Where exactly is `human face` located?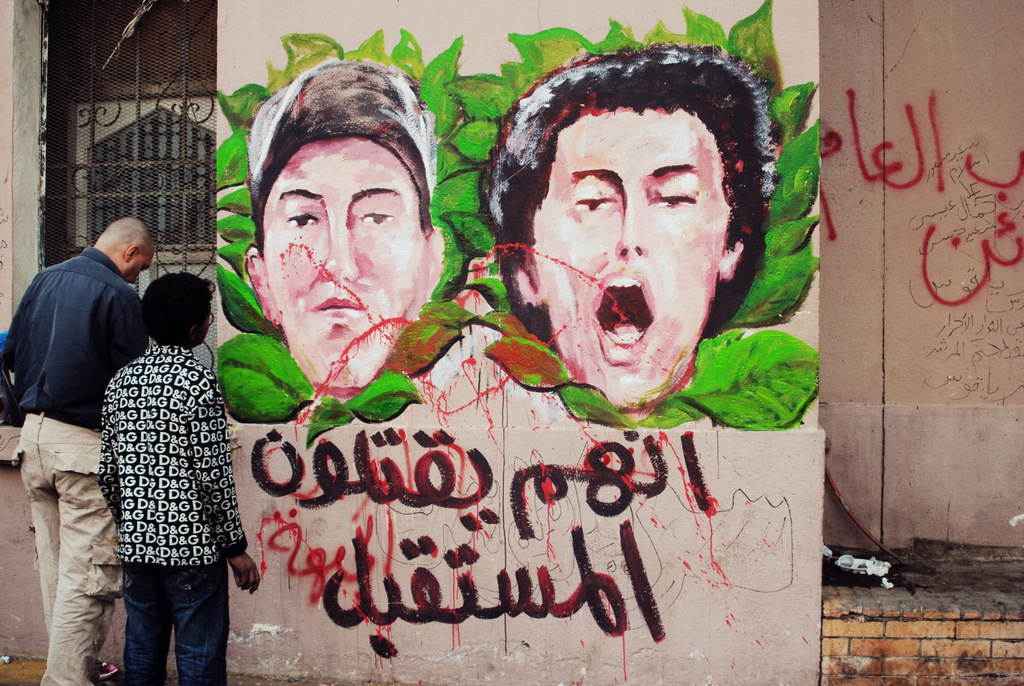
Its bounding box is (531,116,729,410).
